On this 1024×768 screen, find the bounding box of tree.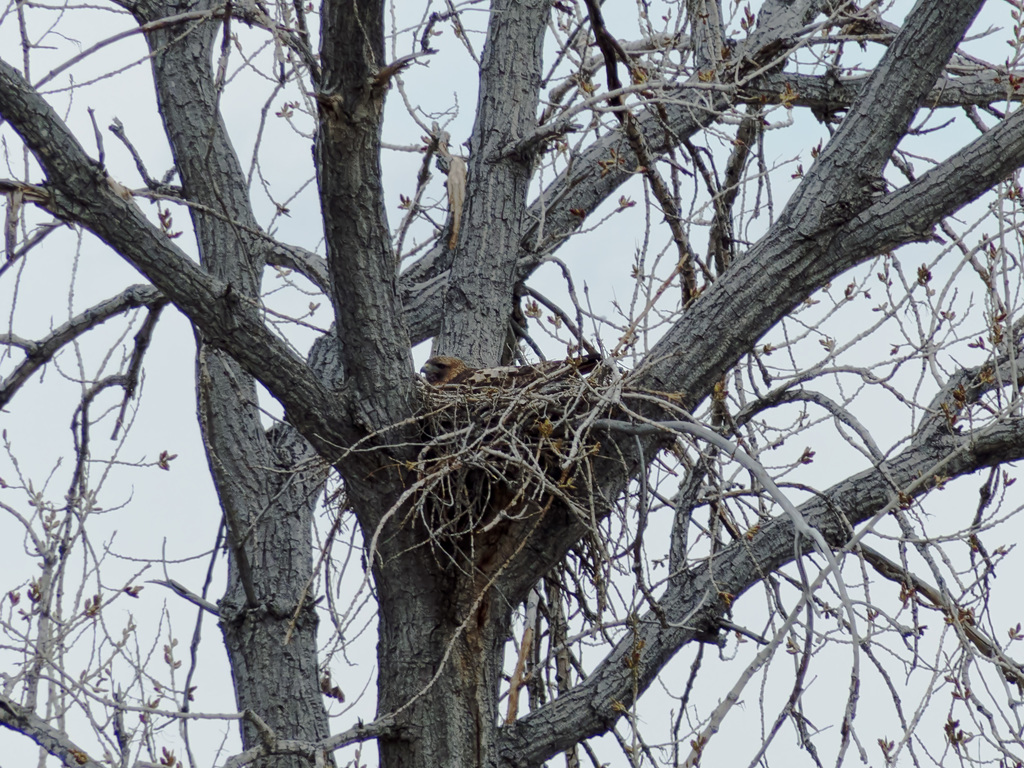
Bounding box: {"x1": 44, "y1": 0, "x2": 1023, "y2": 746}.
